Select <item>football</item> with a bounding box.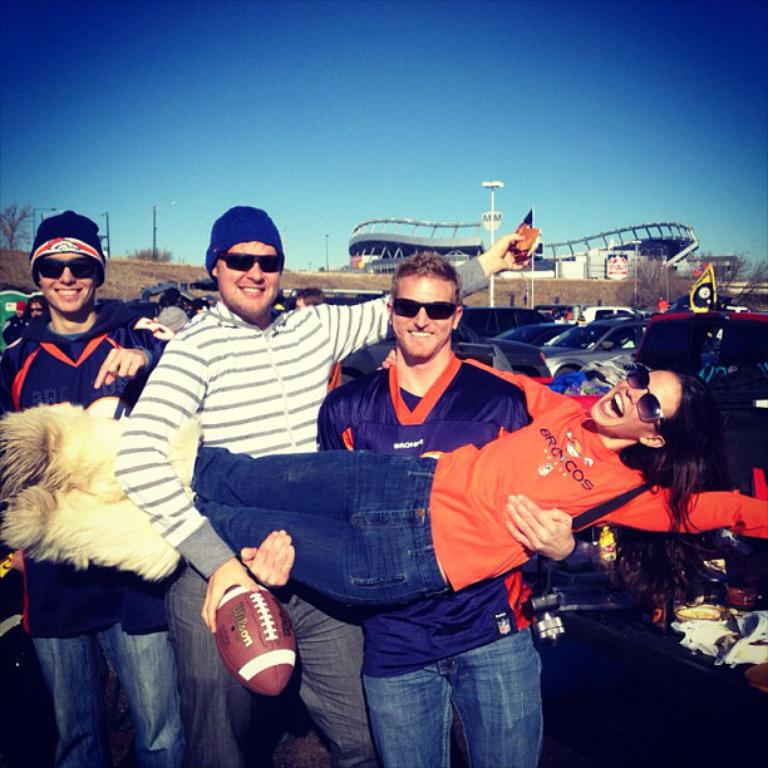
BBox(211, 580, 300, 699).
